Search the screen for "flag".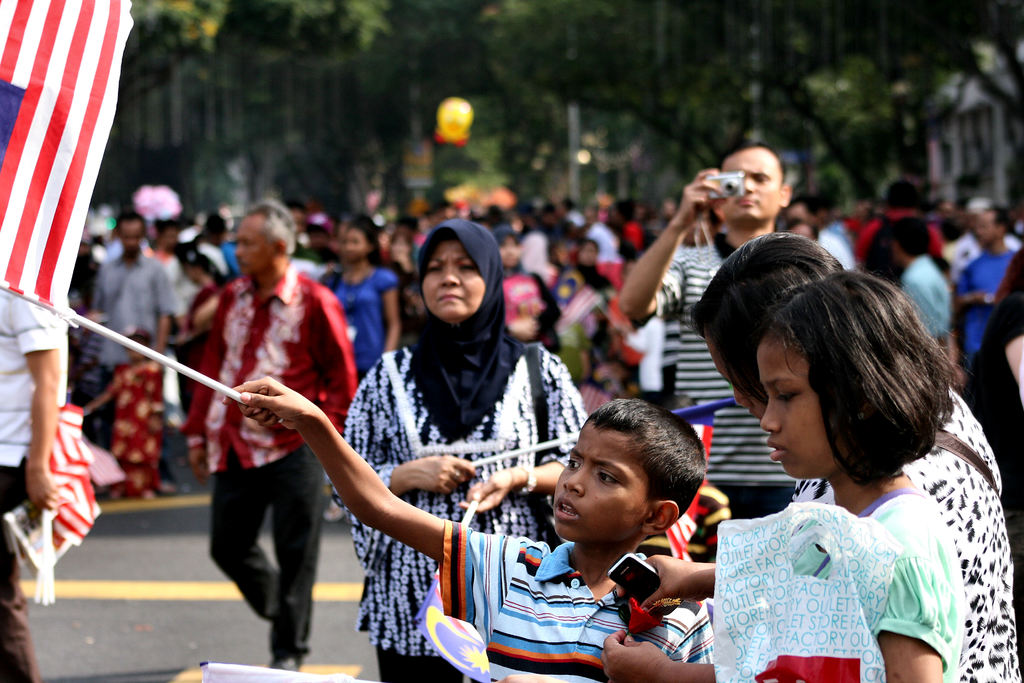
Found at BBox(677, 402, 718, 557).
